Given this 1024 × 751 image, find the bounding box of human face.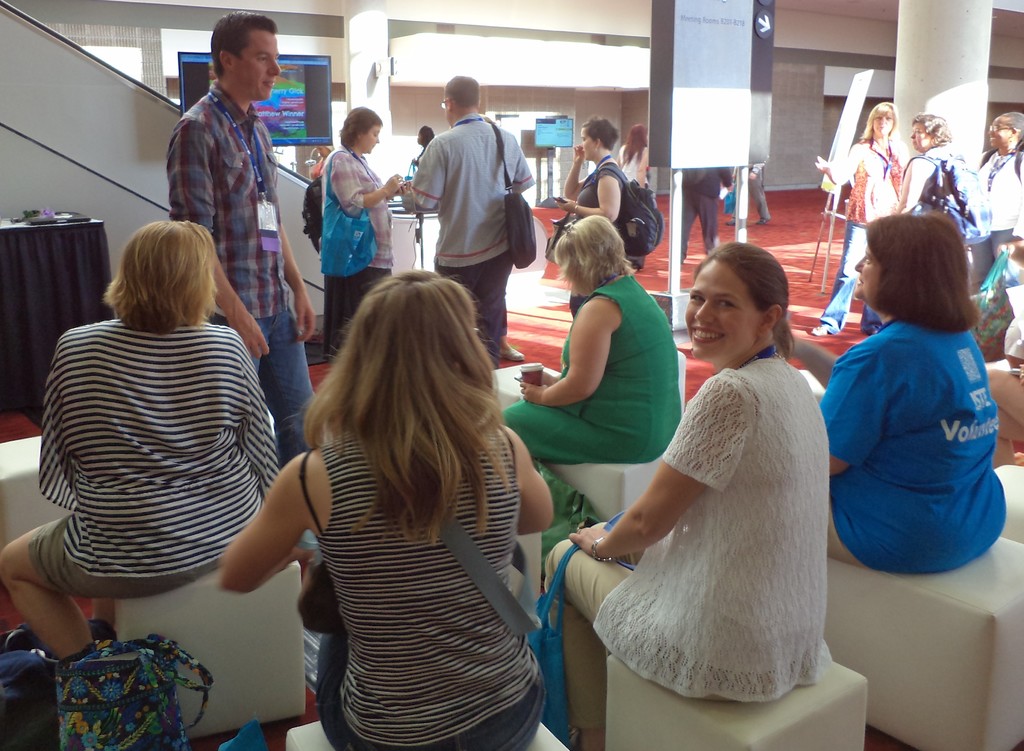
bbox=[582, 126, 596, 159].
